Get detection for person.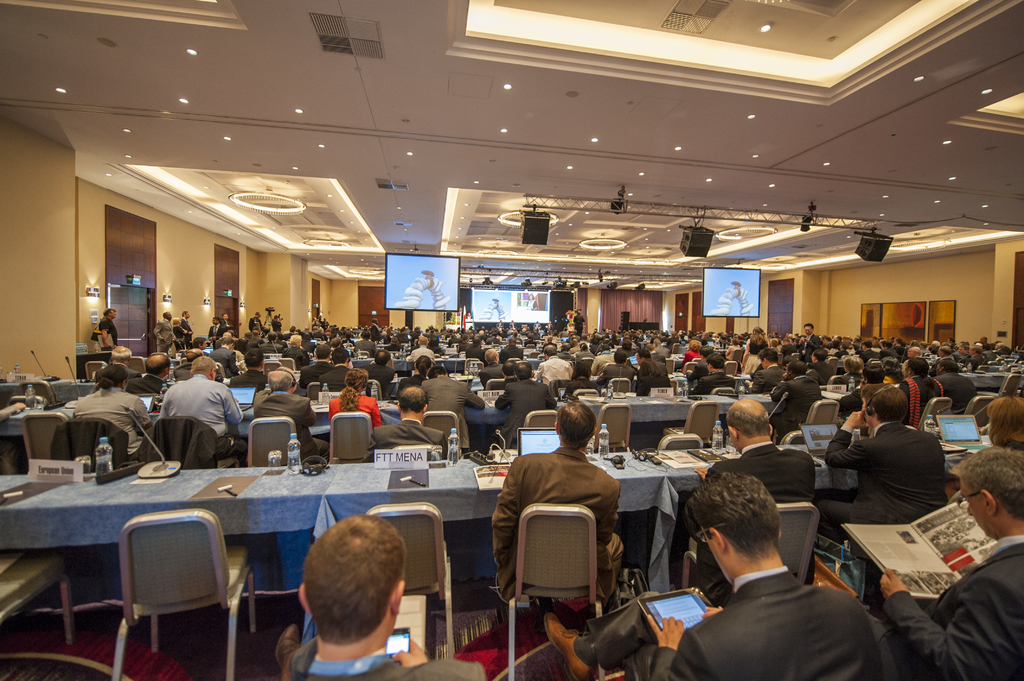
Detection: 995,389,1023,461.
